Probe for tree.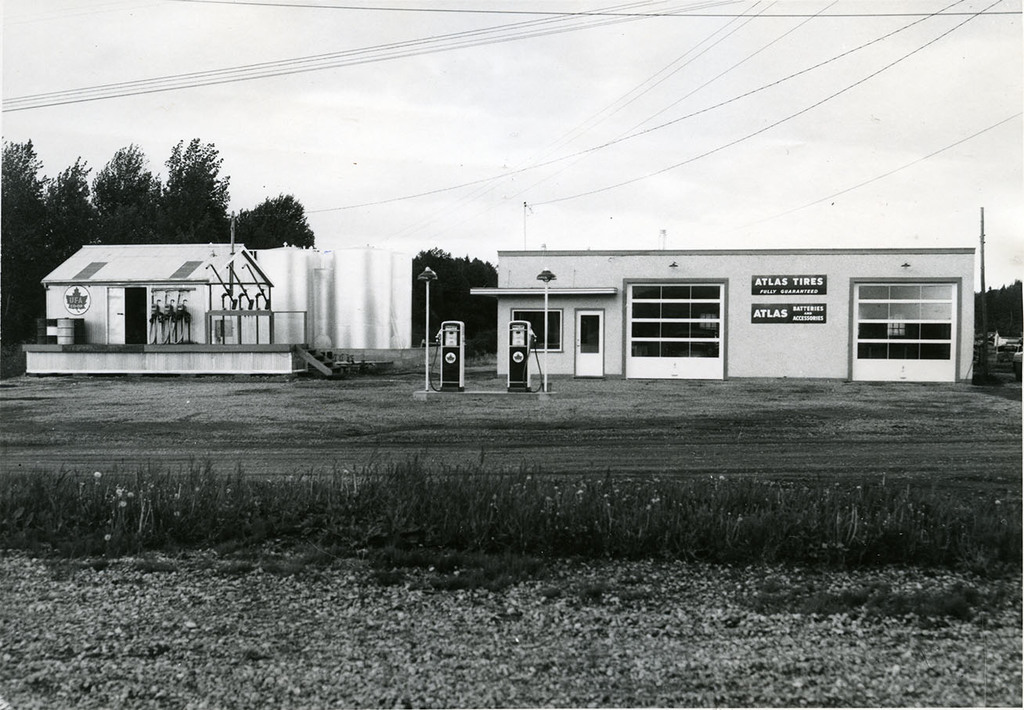
Probe result: detection(158, 130, 233, 246).
